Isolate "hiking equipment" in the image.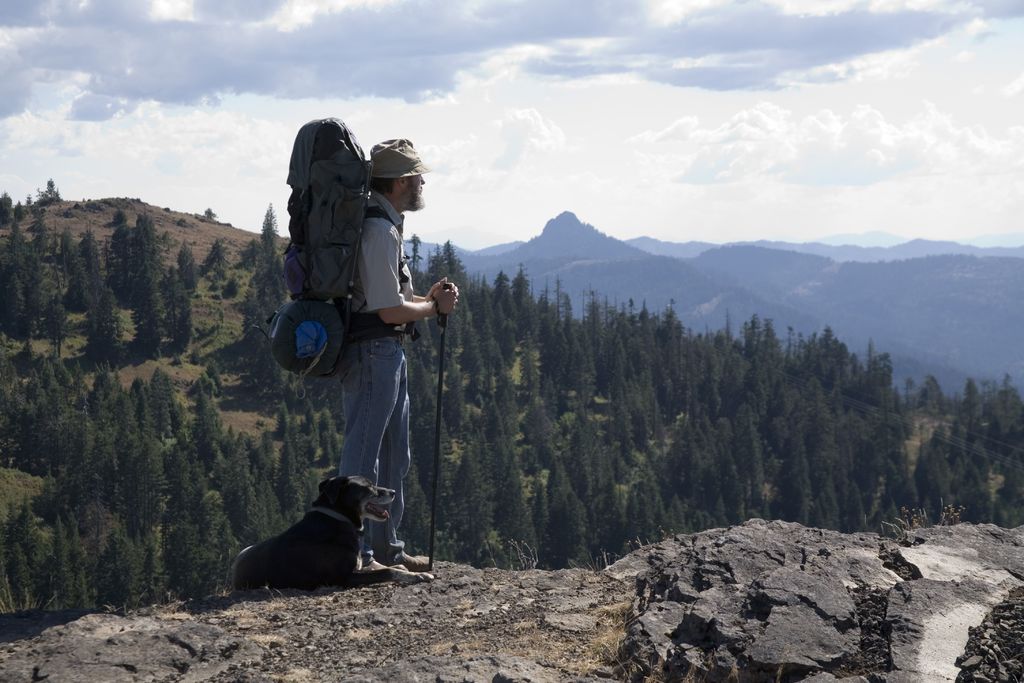
Isolated region: box=[431, 284, 448, 566].
